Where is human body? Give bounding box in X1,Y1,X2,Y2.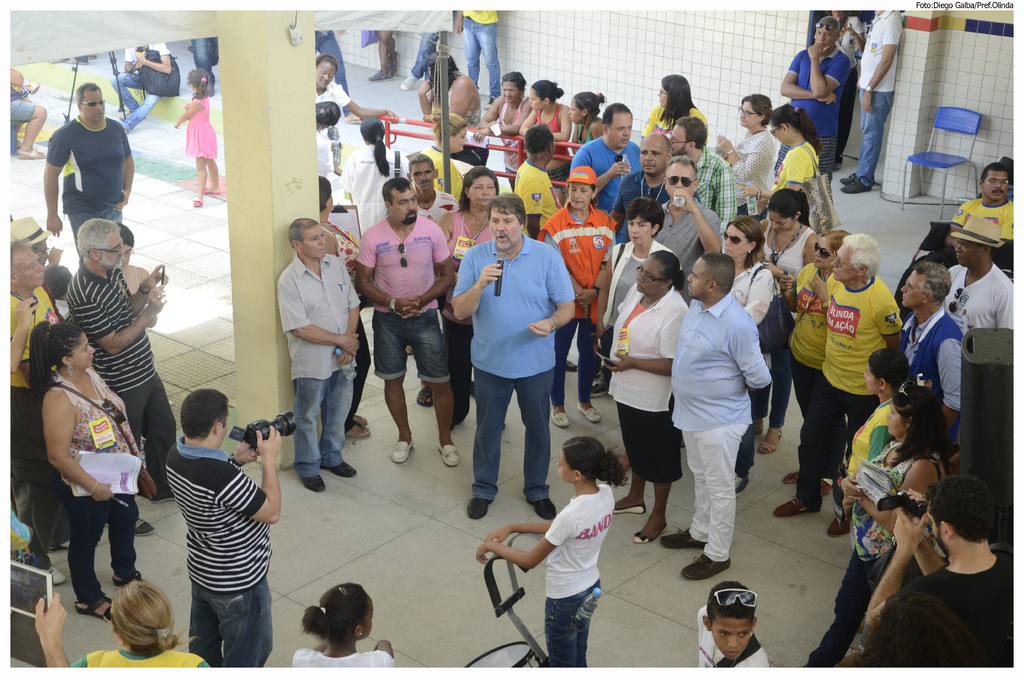
44,369,148,624.
